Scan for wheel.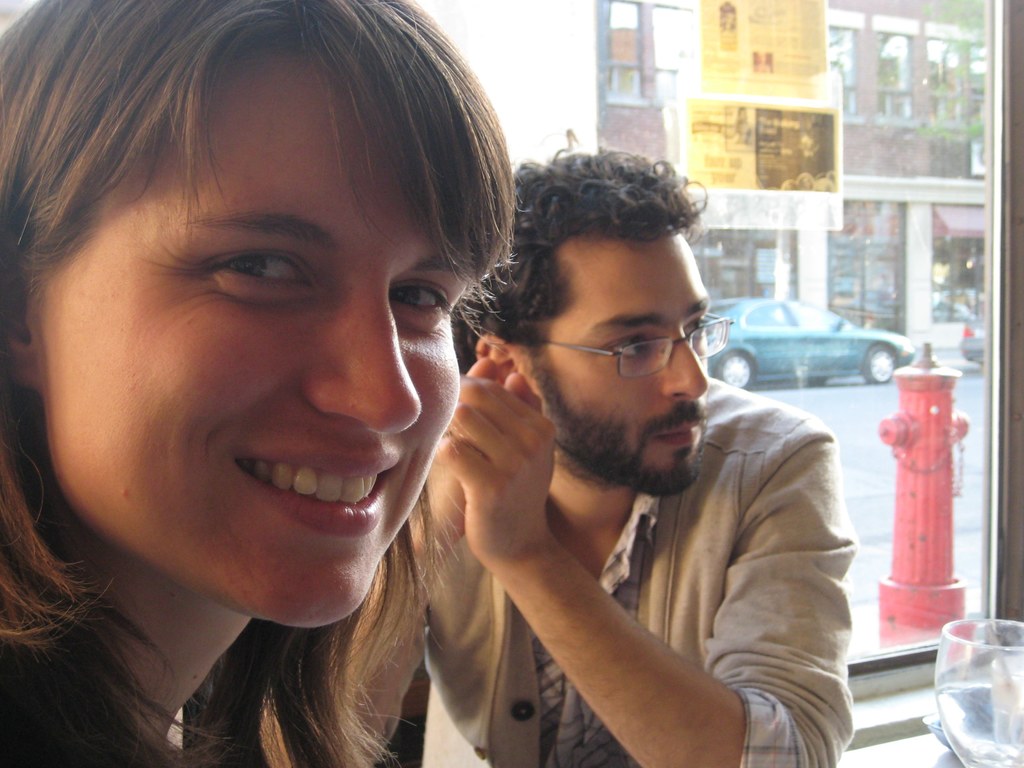
Scan result: {"left": 715, "top": 352, "right": 753, "bottom": 387}.
